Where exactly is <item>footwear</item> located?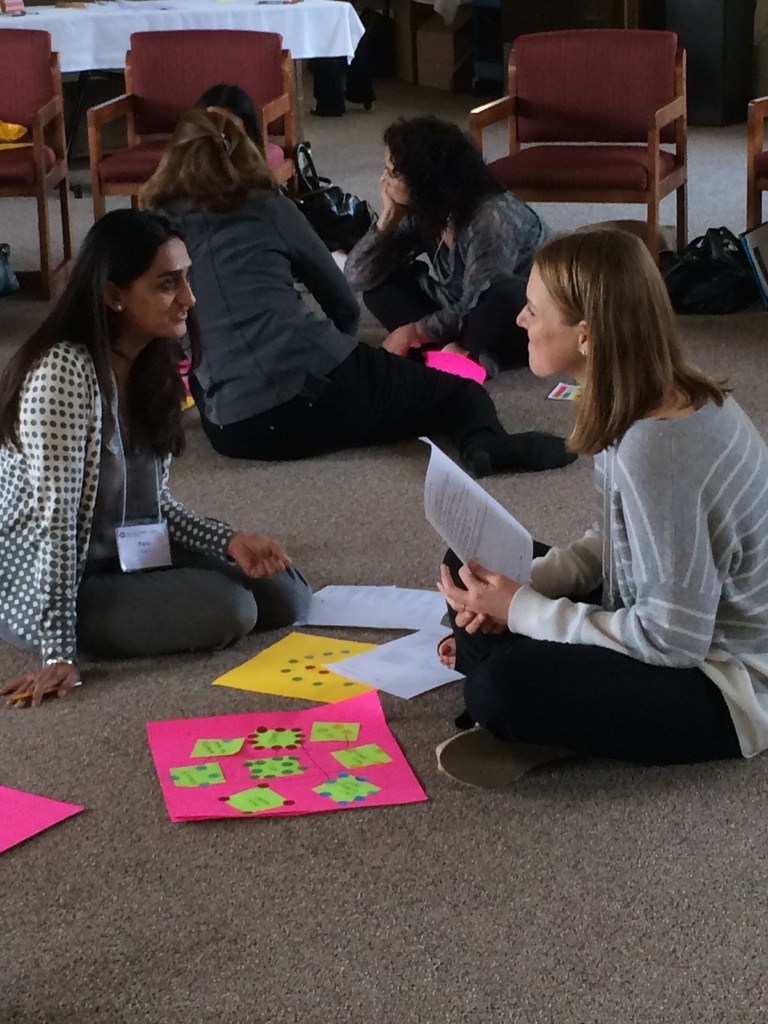
Its bounding box is <region>436, 634, 455, 660</region>.
